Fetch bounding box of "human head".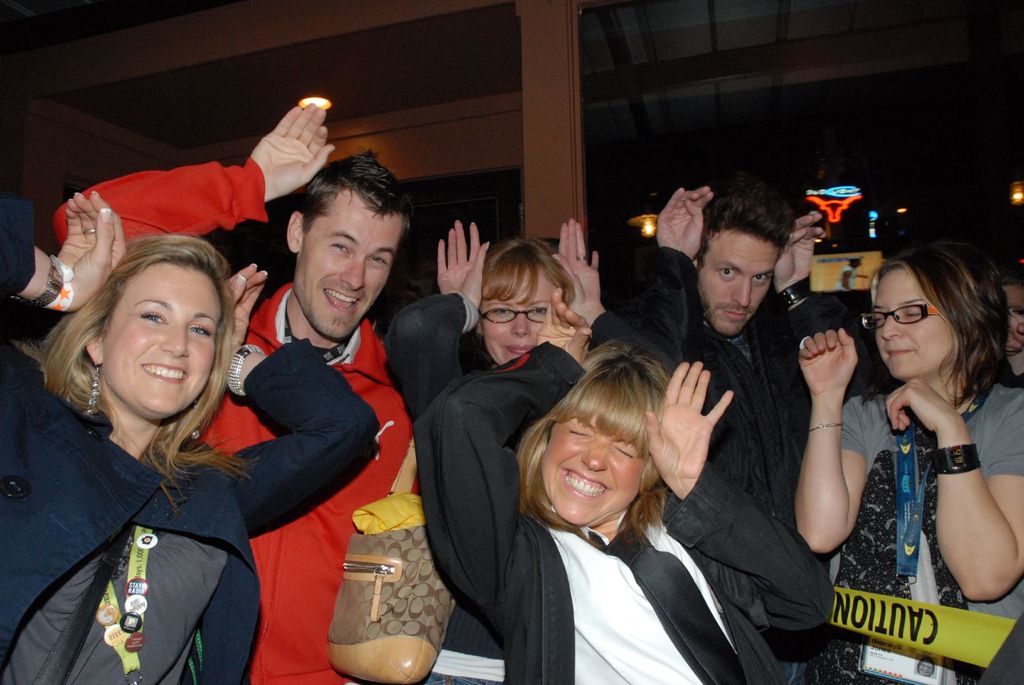
Bbox: (left=689, top=187, right=792, bottom=340).
